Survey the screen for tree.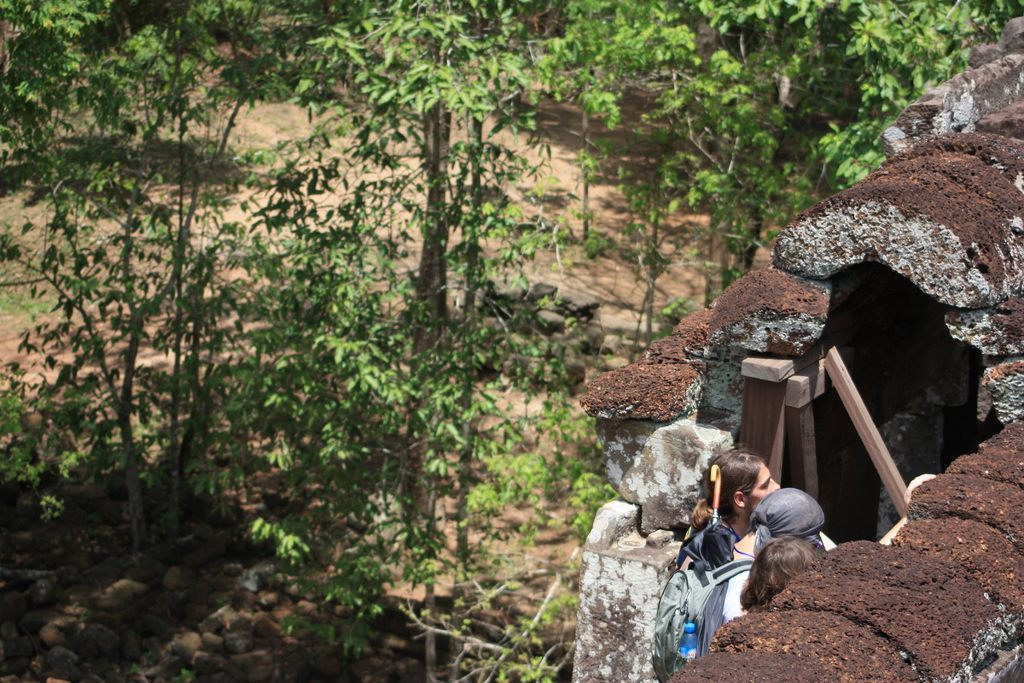
Survey found: {"x1": 586, "y1": 0, "x2": 1011, "y2": 302}.
